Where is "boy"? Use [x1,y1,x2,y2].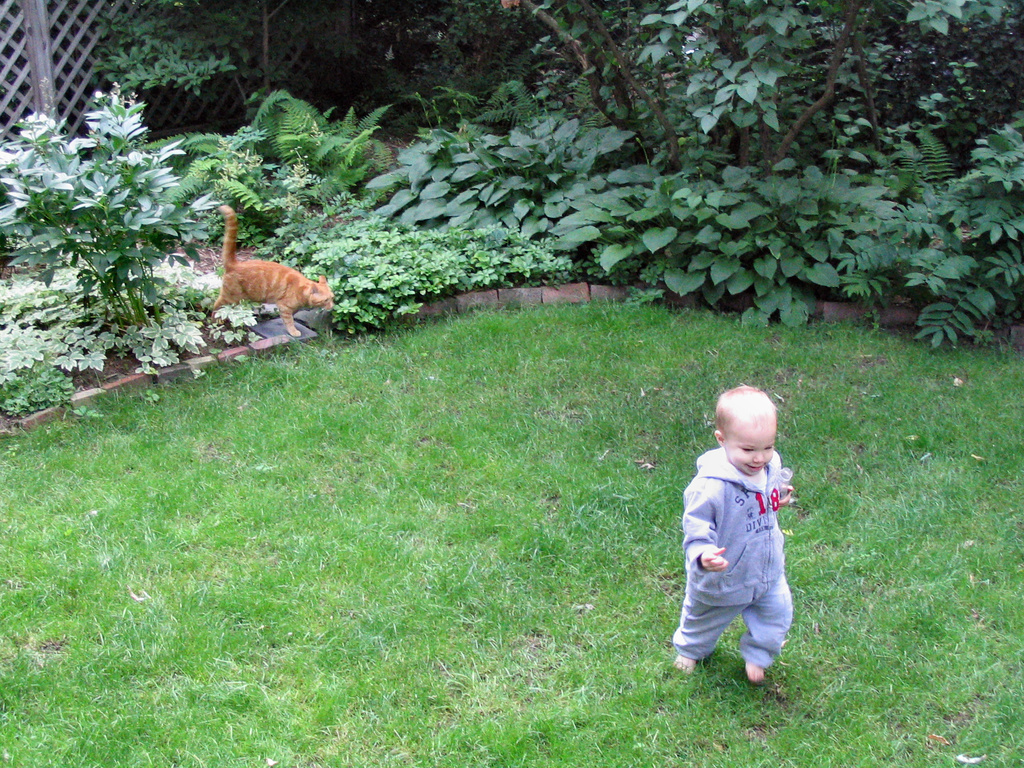
[671,384,794,684].
